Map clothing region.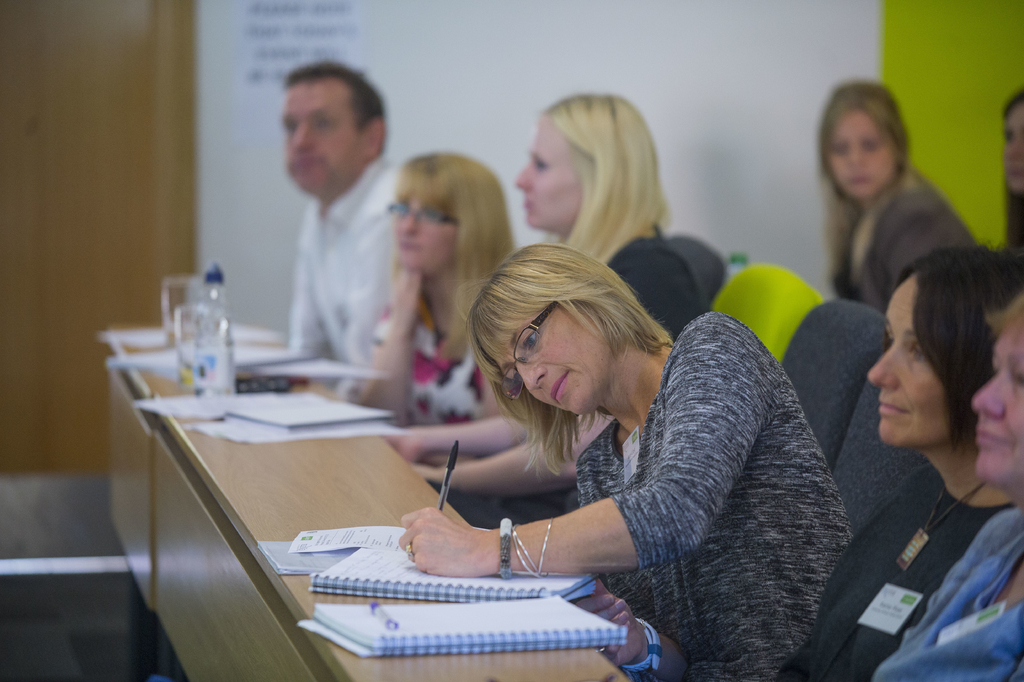
Mapped to [609,231,726,340].
